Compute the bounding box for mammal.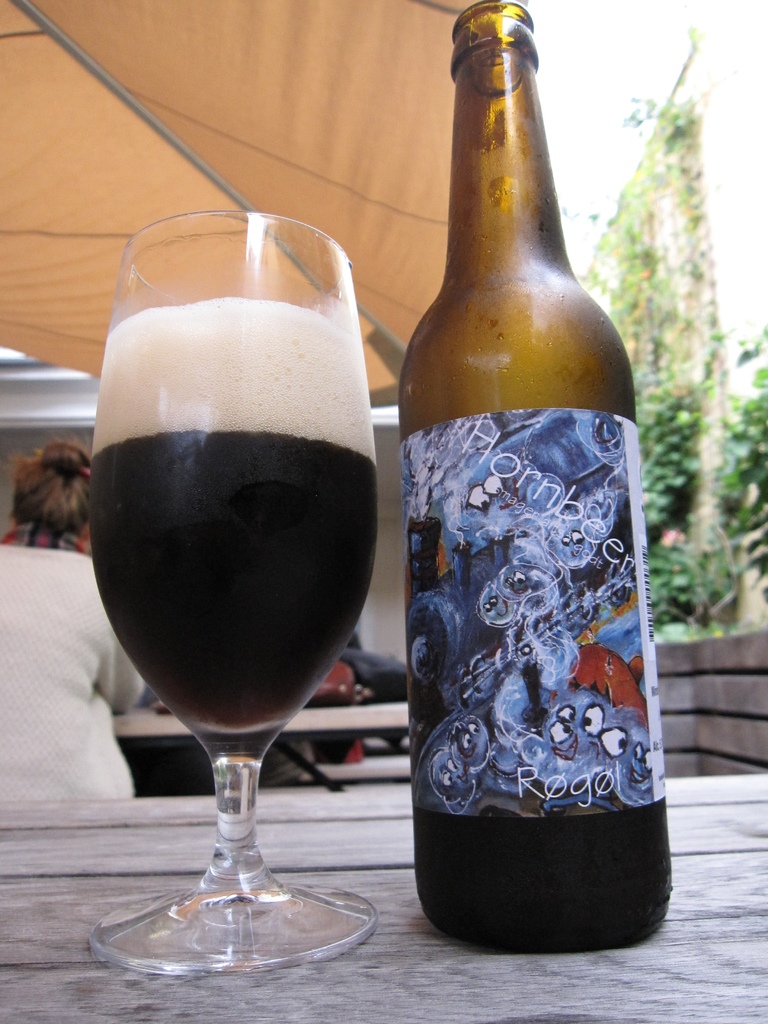
0 417 175 805.
